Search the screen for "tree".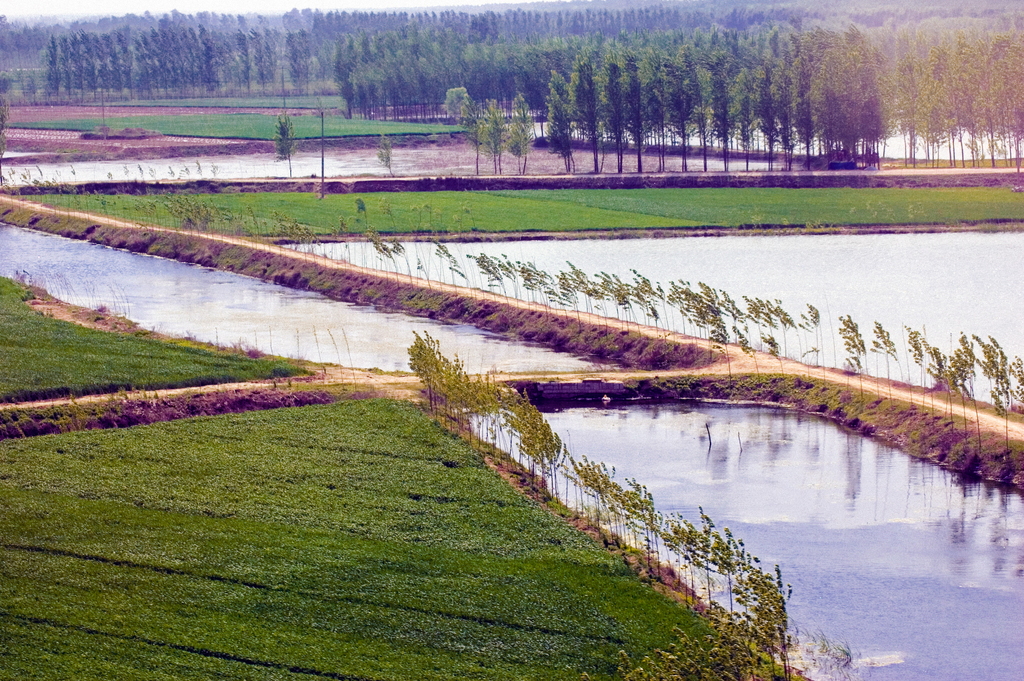
Found at crop(771, 23, 812, 148).
